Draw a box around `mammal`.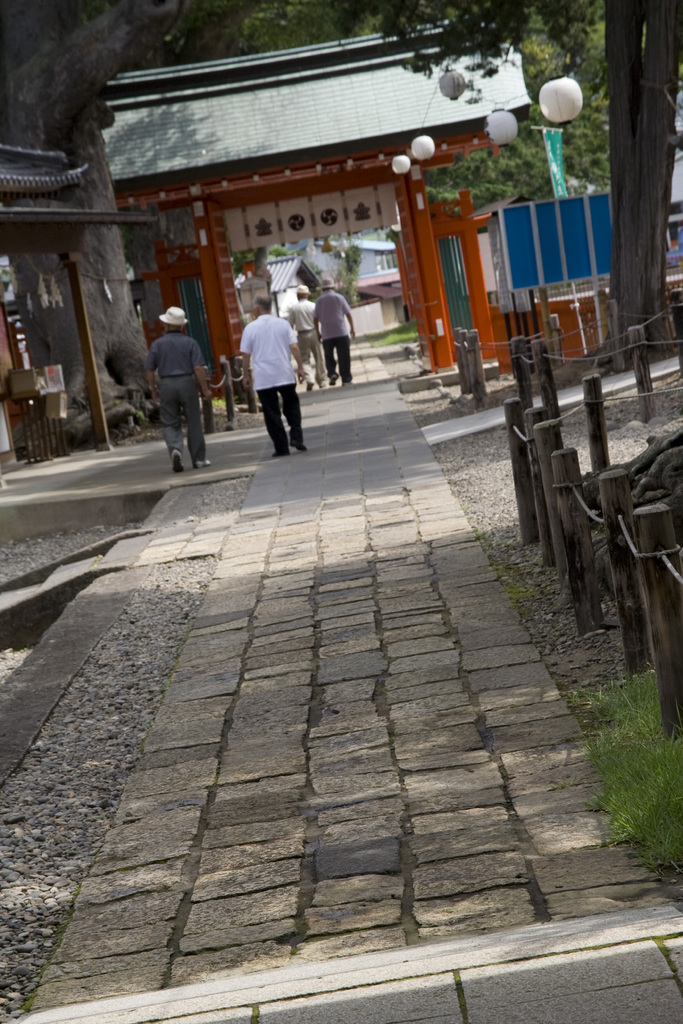
x1=294, y1=284, x2=320, y2=381.
